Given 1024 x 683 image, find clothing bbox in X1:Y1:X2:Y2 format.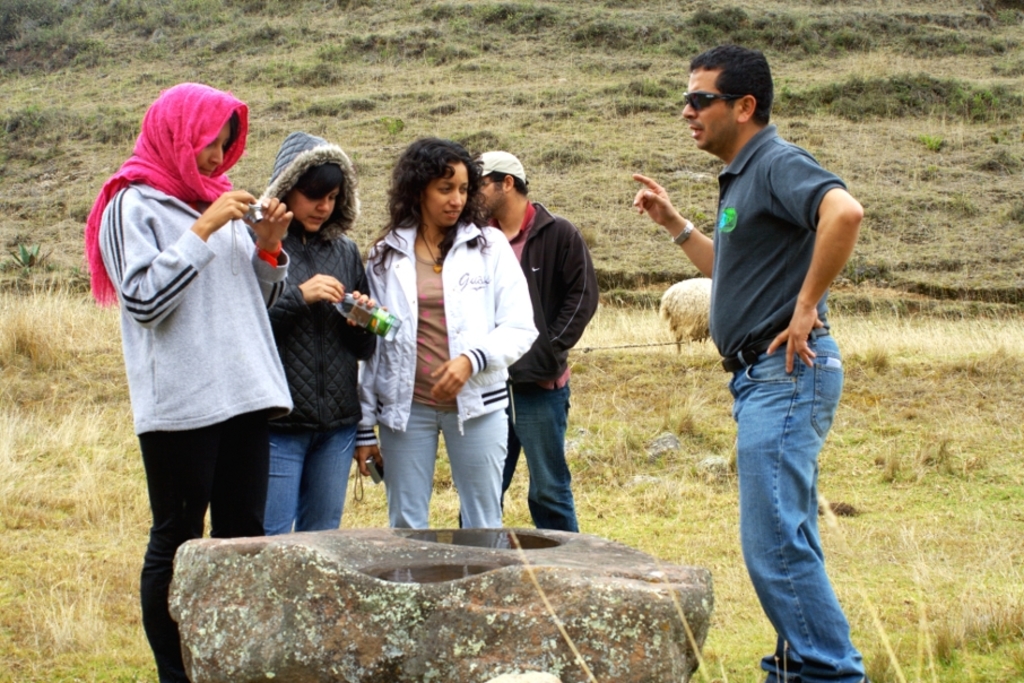
94:179:297:438.
